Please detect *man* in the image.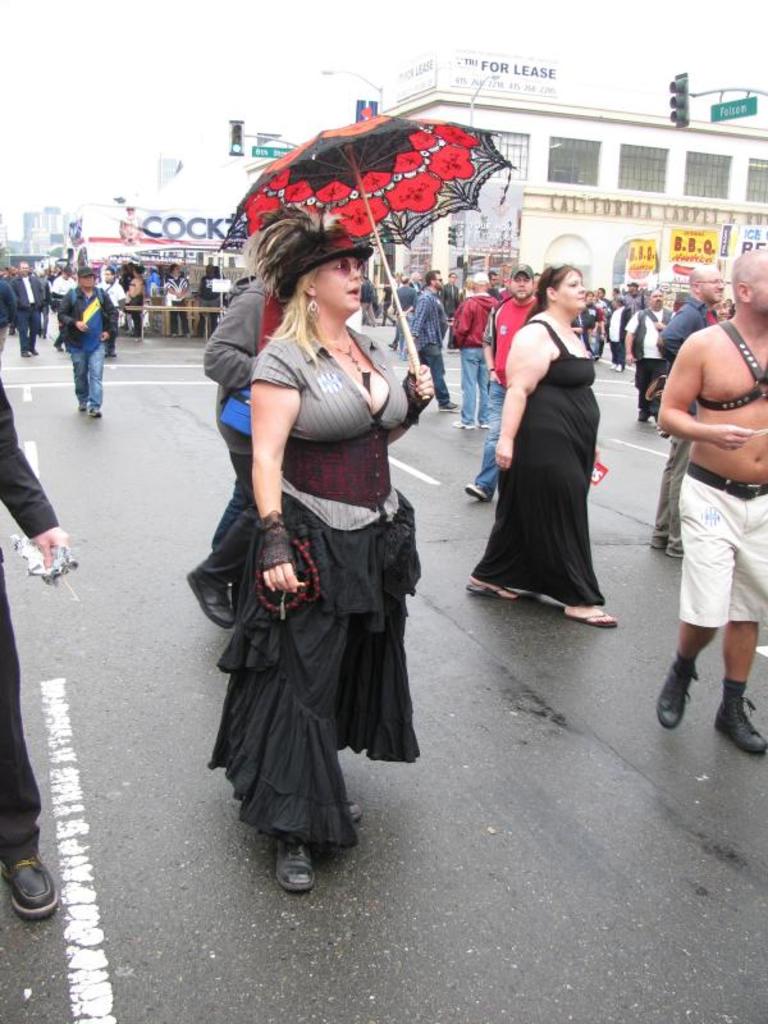
[160, 265, 192, 337].
